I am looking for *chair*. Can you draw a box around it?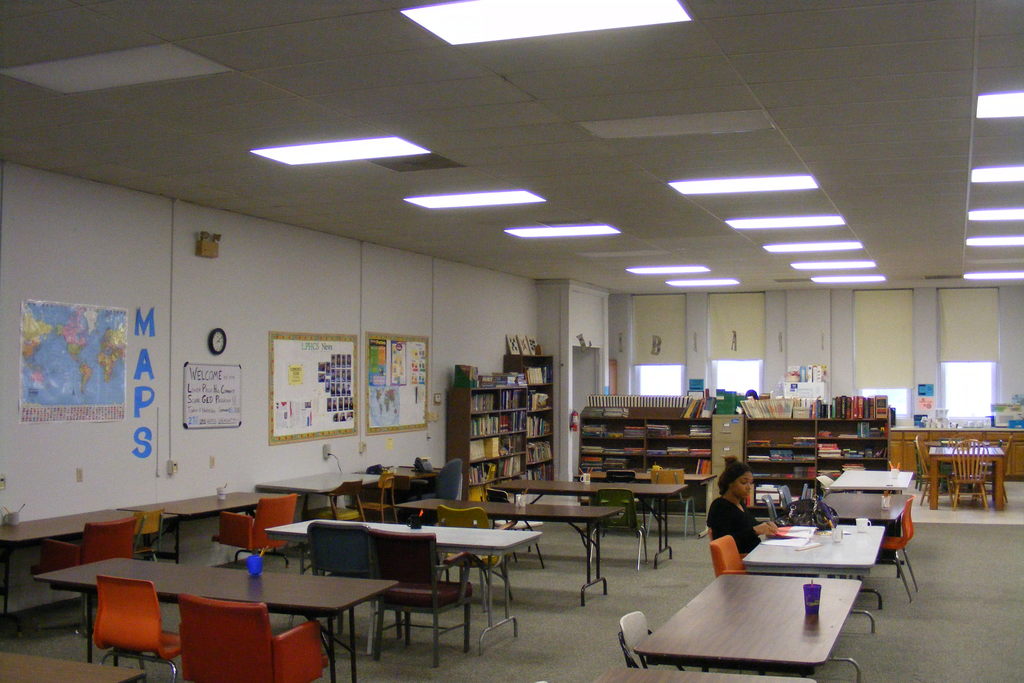
Sure, the bounding box is <box>484,477,541,555</box>.
